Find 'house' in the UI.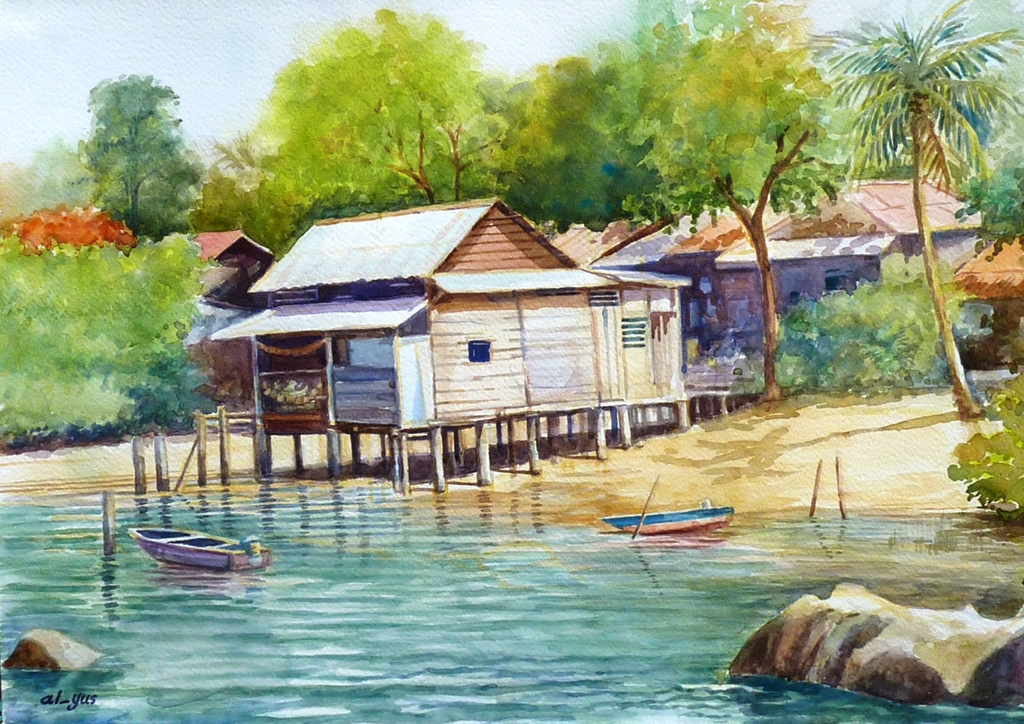
UI element at [708, 186, 886, 357].
